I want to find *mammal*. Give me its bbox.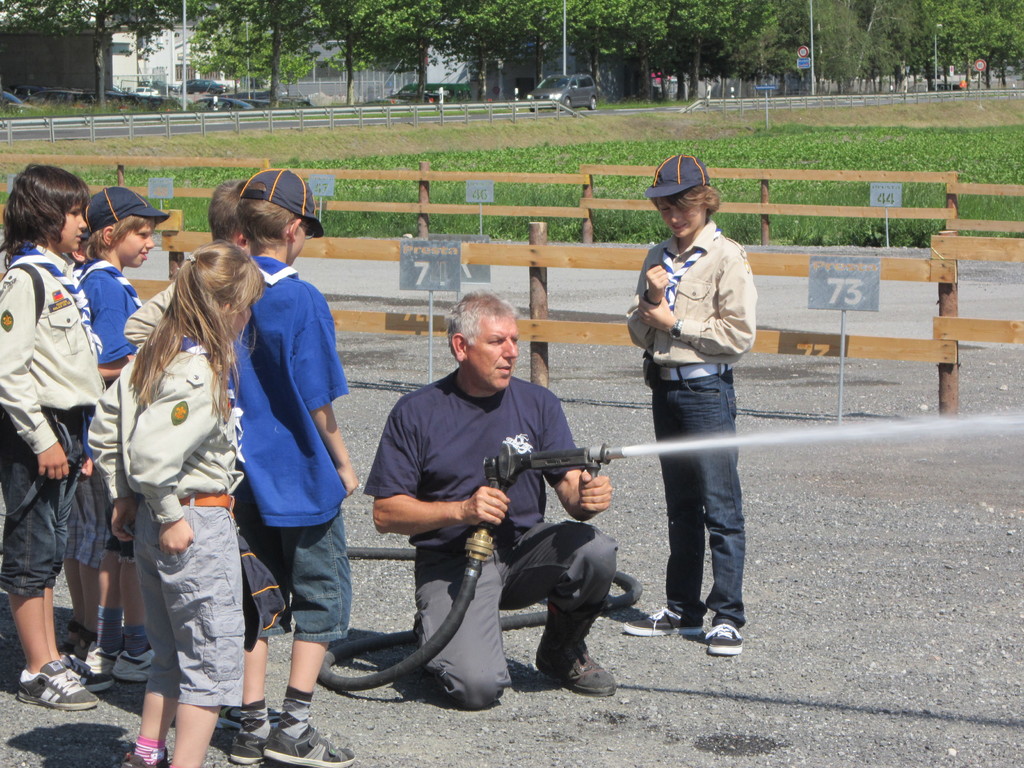
<region>81, 189, 172, 679</region>.
